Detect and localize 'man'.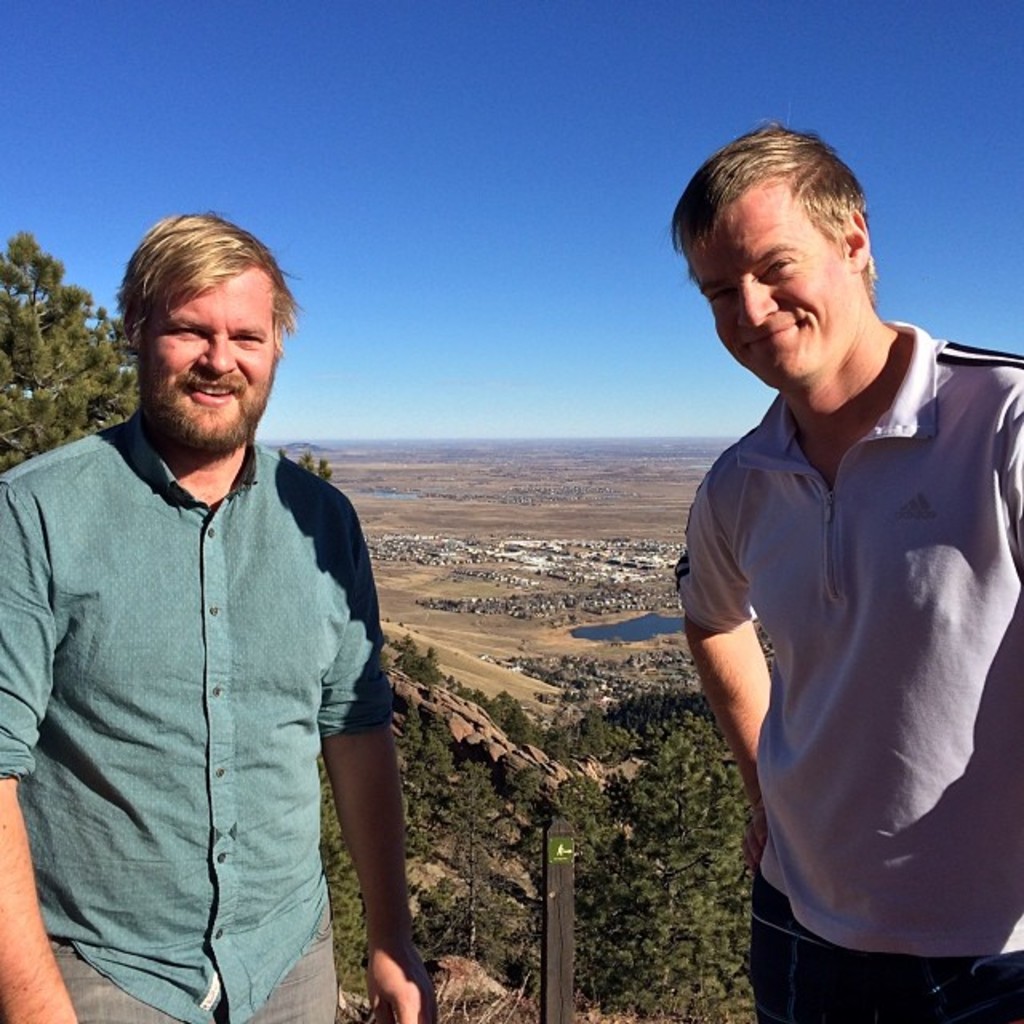
Localized at <bbox>13, 198, 432, 986</bbox>.
